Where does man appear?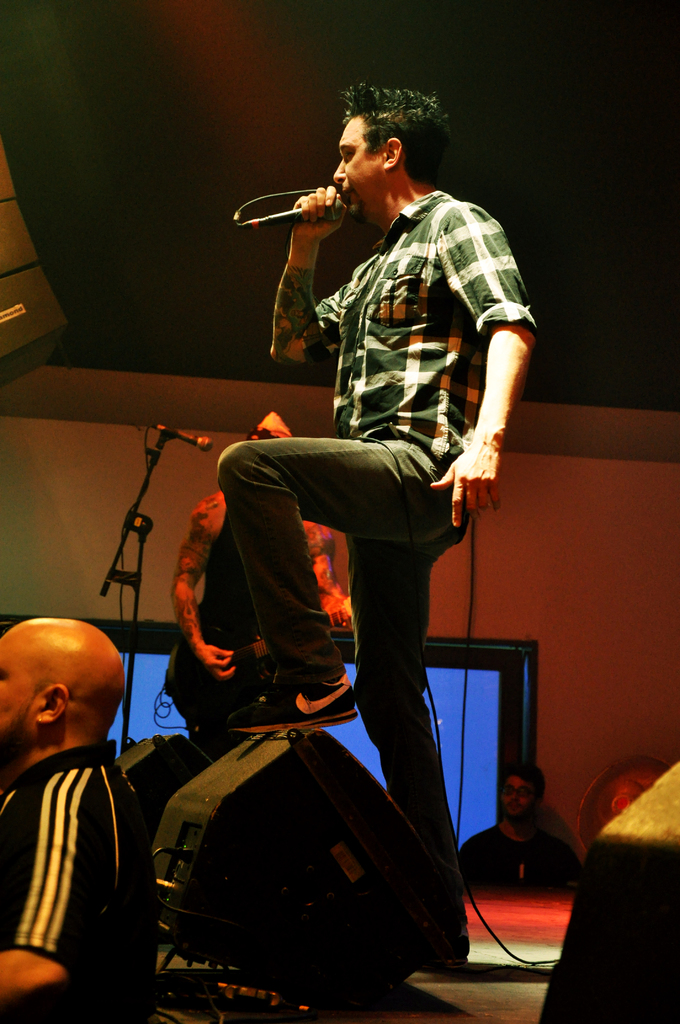
Appears at BBox(455, 764, 581, 895).
